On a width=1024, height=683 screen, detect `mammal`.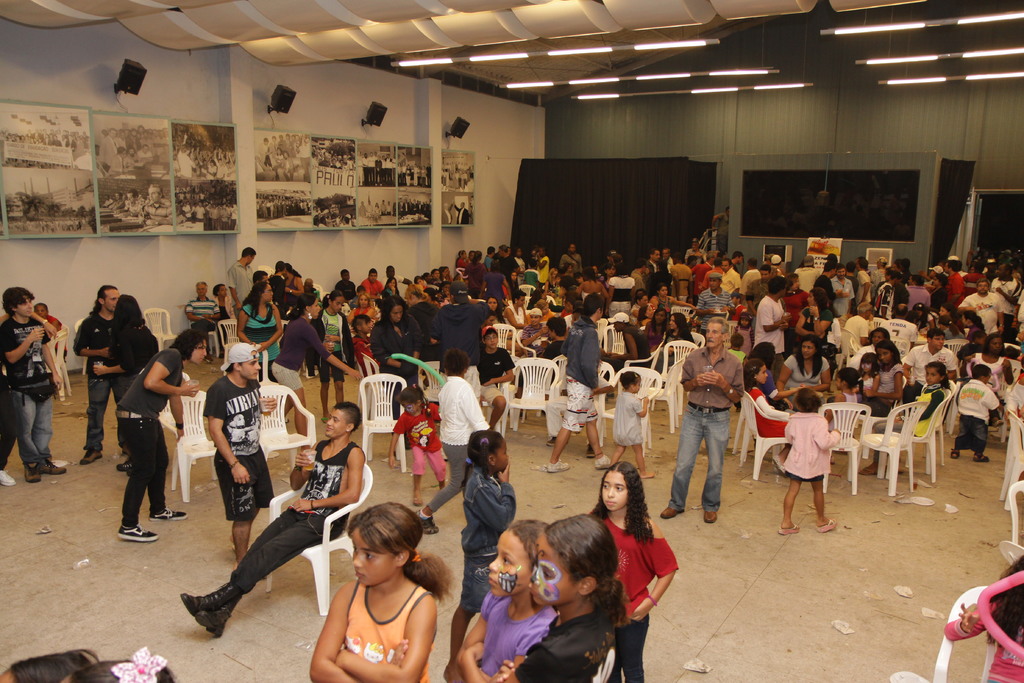
detection(358, 201, 367, 217).
